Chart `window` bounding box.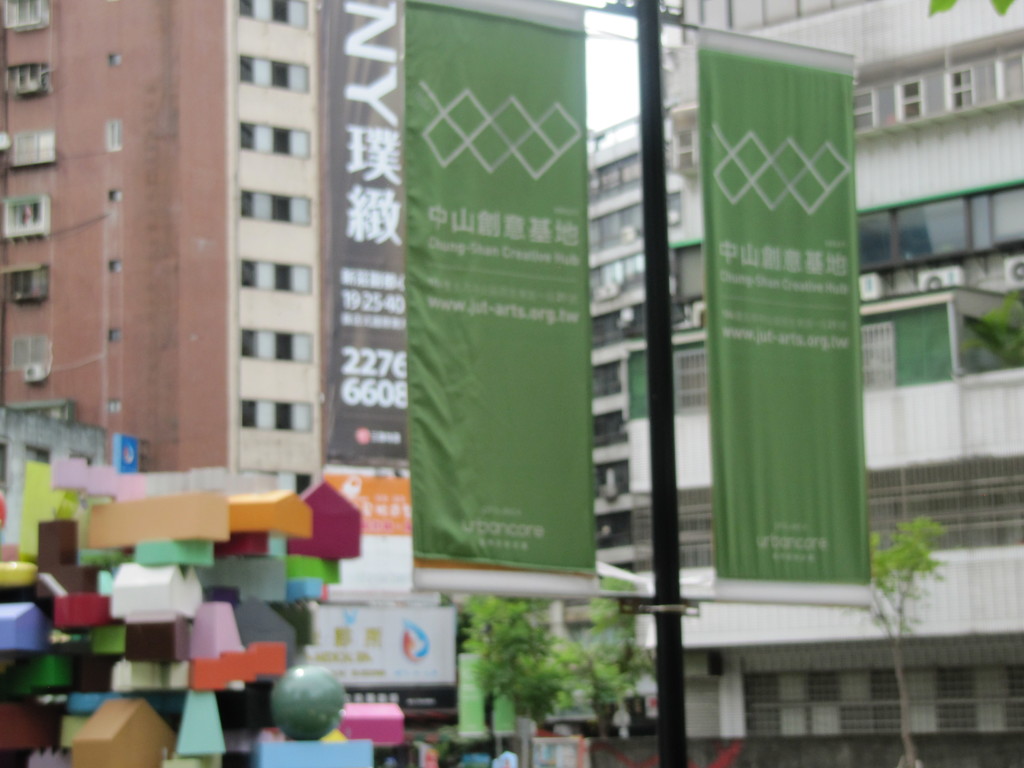
Charted: [1,127,57,167].
